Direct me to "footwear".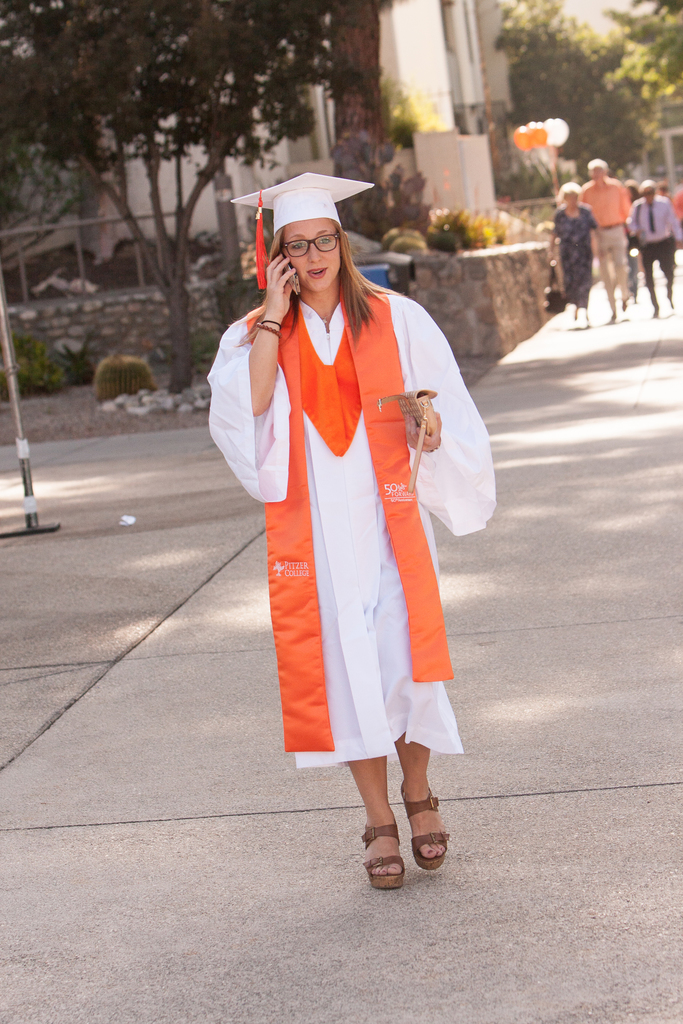
Direction: [398, 780, 450, 868].
